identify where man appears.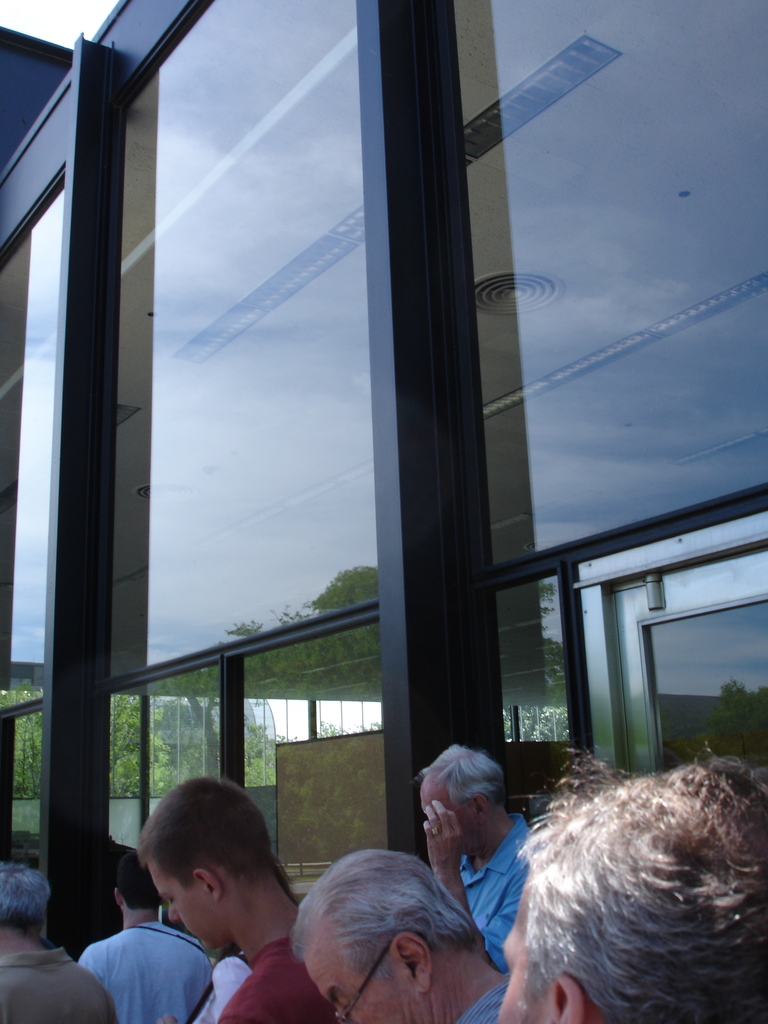
Appears at <box>292,849,513,1023</box>.
